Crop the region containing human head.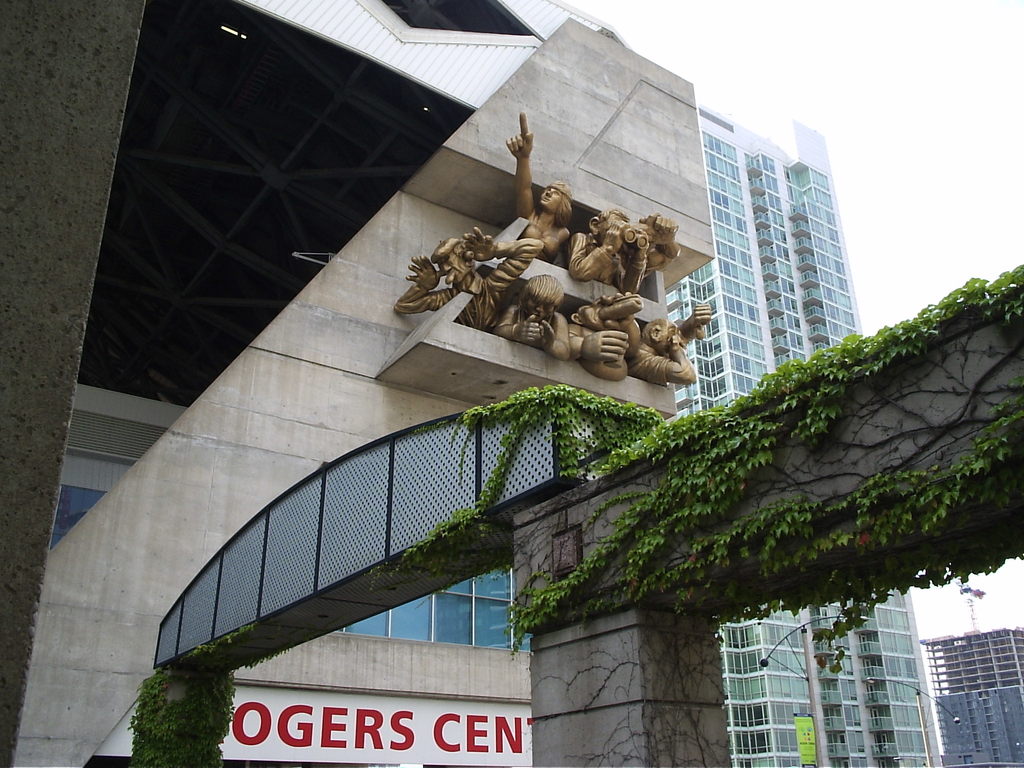
Crop region: l=535, t=180, r=571, b=215.
